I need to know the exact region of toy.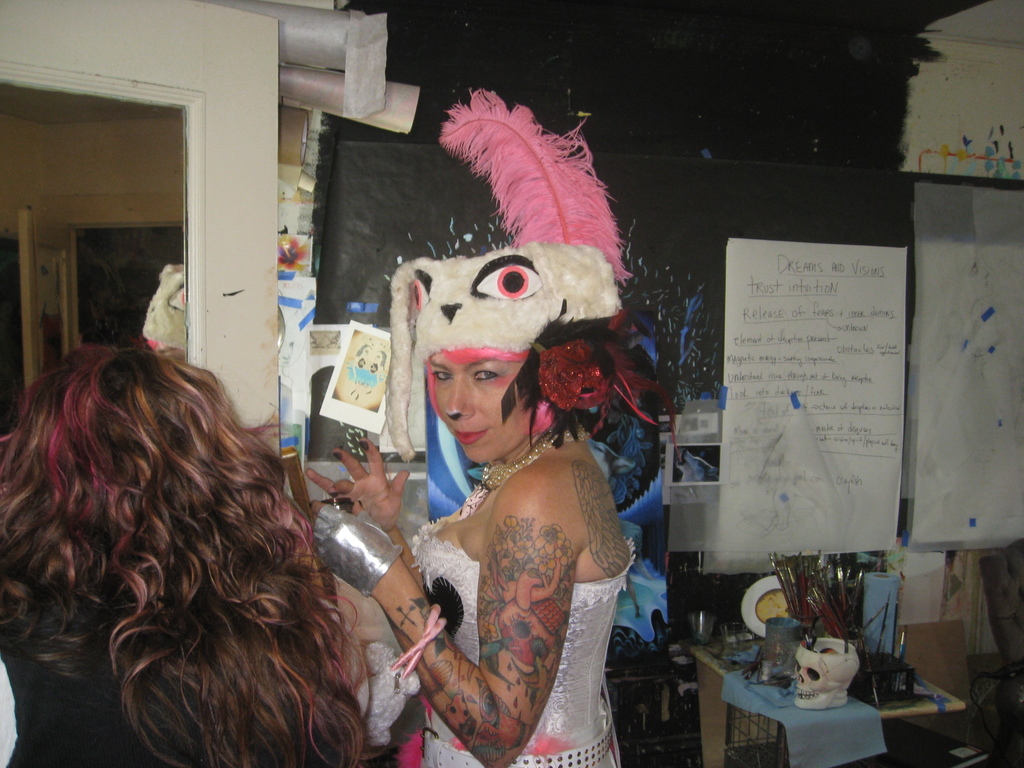
Region: 386/254/620/463.
